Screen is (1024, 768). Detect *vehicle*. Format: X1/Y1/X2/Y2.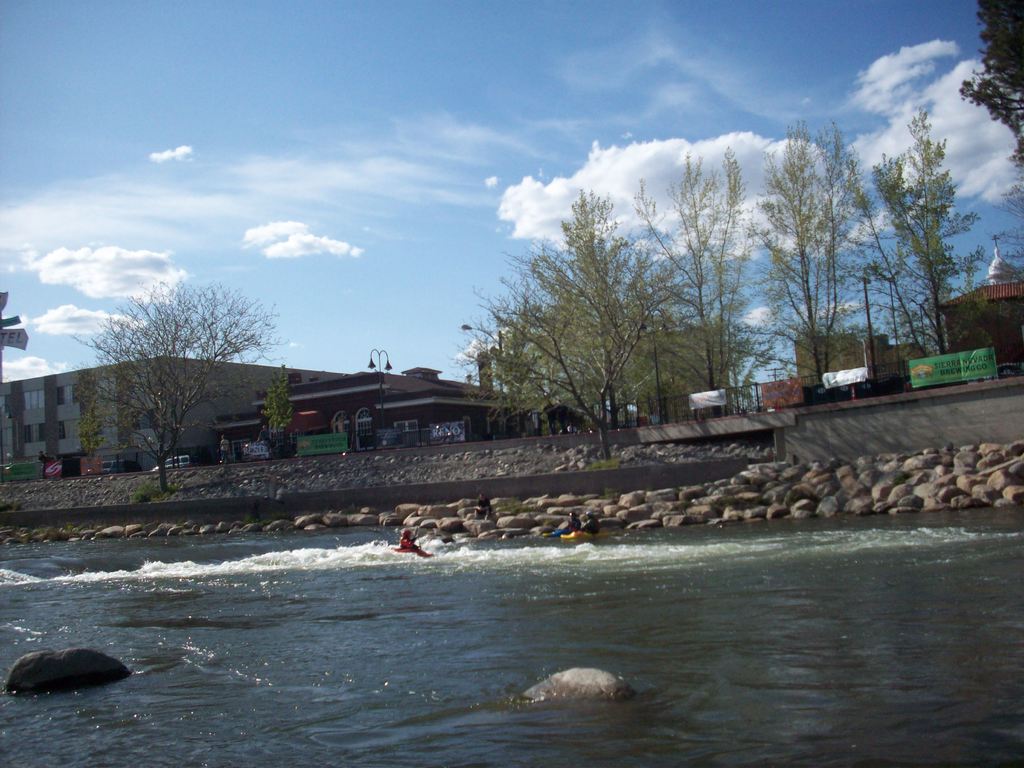
147/452/191/469.
